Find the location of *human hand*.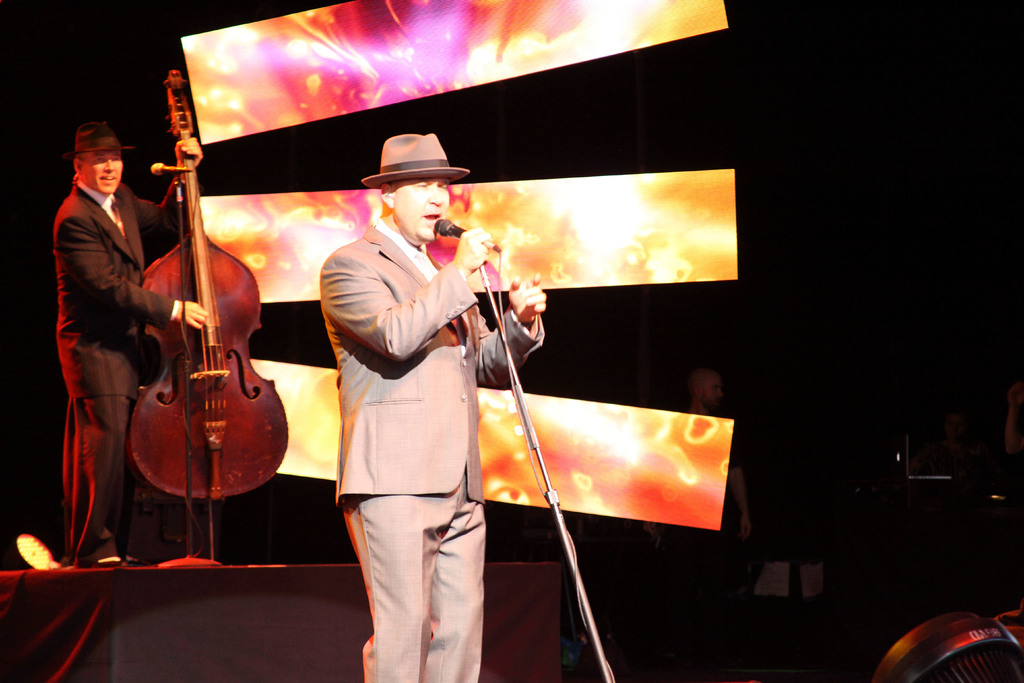
Location: crop(507, 270, 547, 324).
